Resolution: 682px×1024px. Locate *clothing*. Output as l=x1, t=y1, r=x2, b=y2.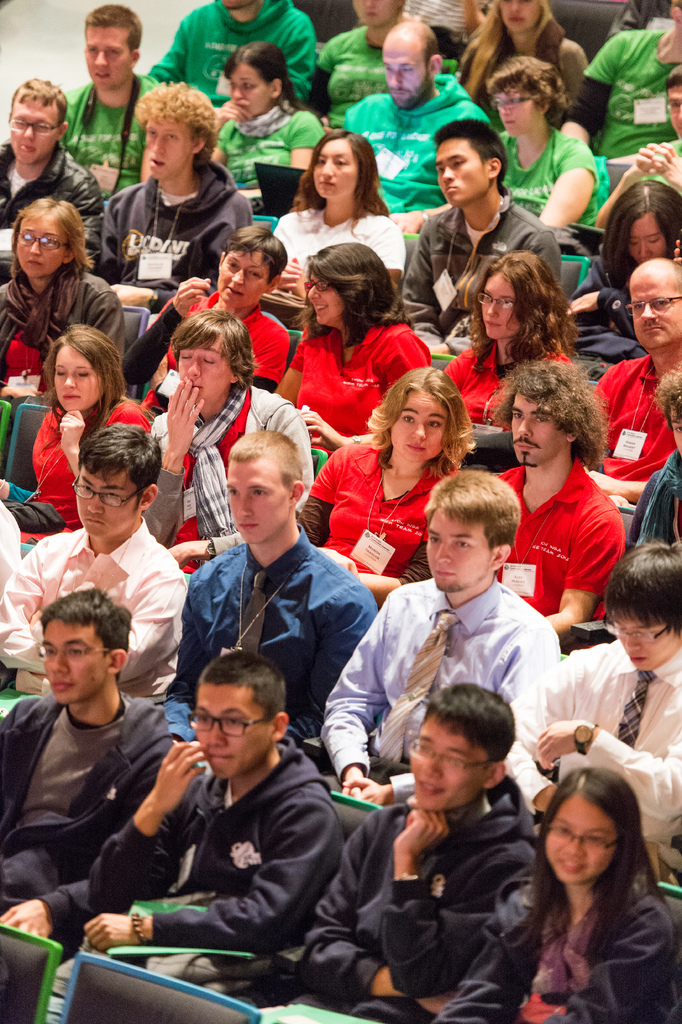
l=536, t=645, r=681, b=853.
